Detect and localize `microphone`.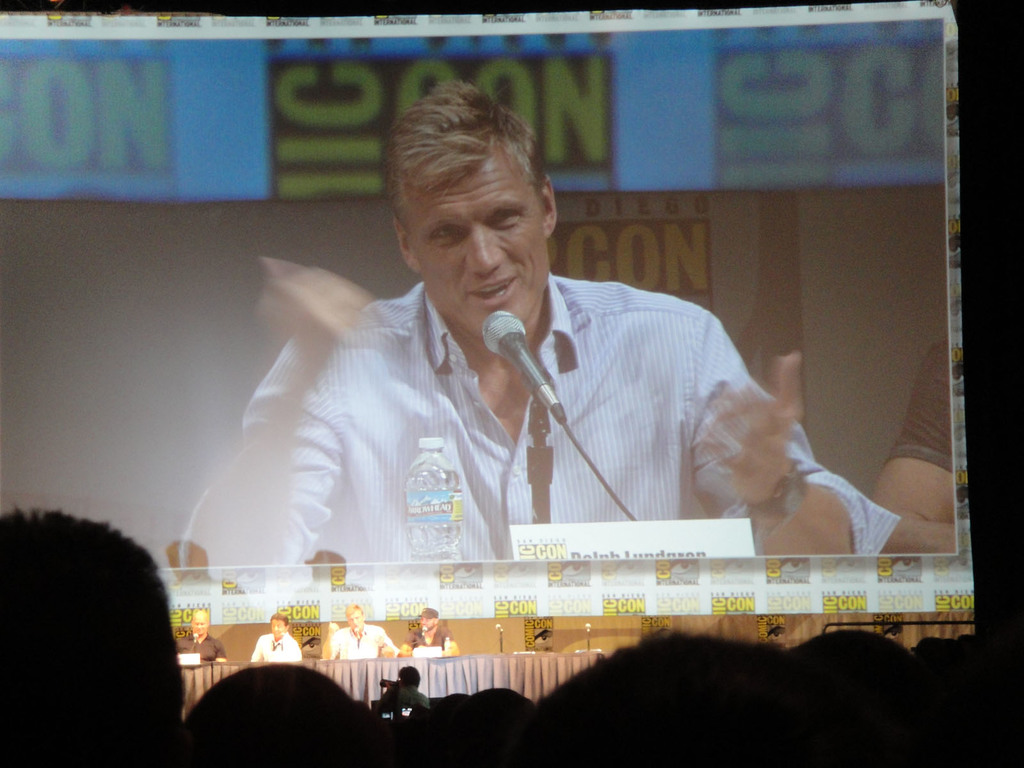
Localized at box(494, 624, 504, 631).
